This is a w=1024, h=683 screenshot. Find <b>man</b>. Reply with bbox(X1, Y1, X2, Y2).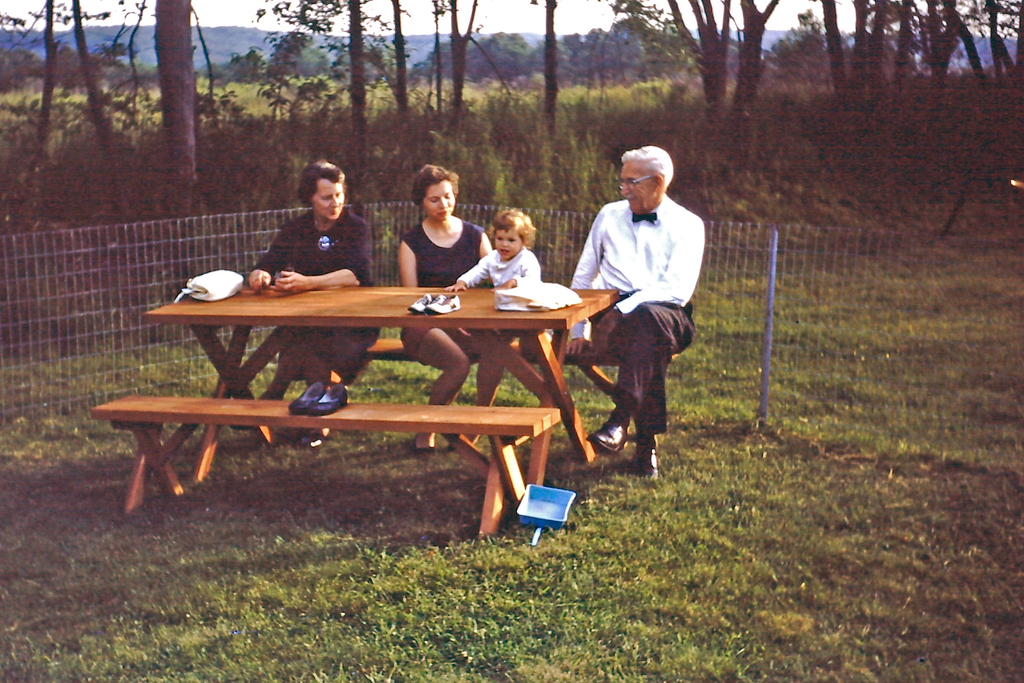
bbox(535, 152, 703, 482).
